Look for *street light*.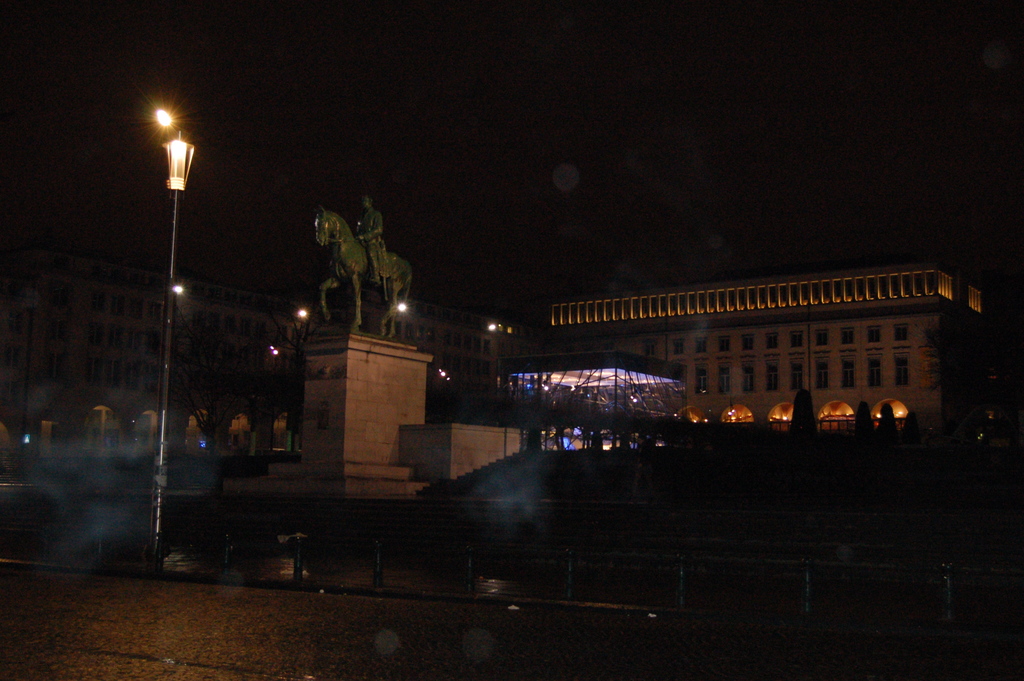
Found: select_region(159, 126, 193, 530).
